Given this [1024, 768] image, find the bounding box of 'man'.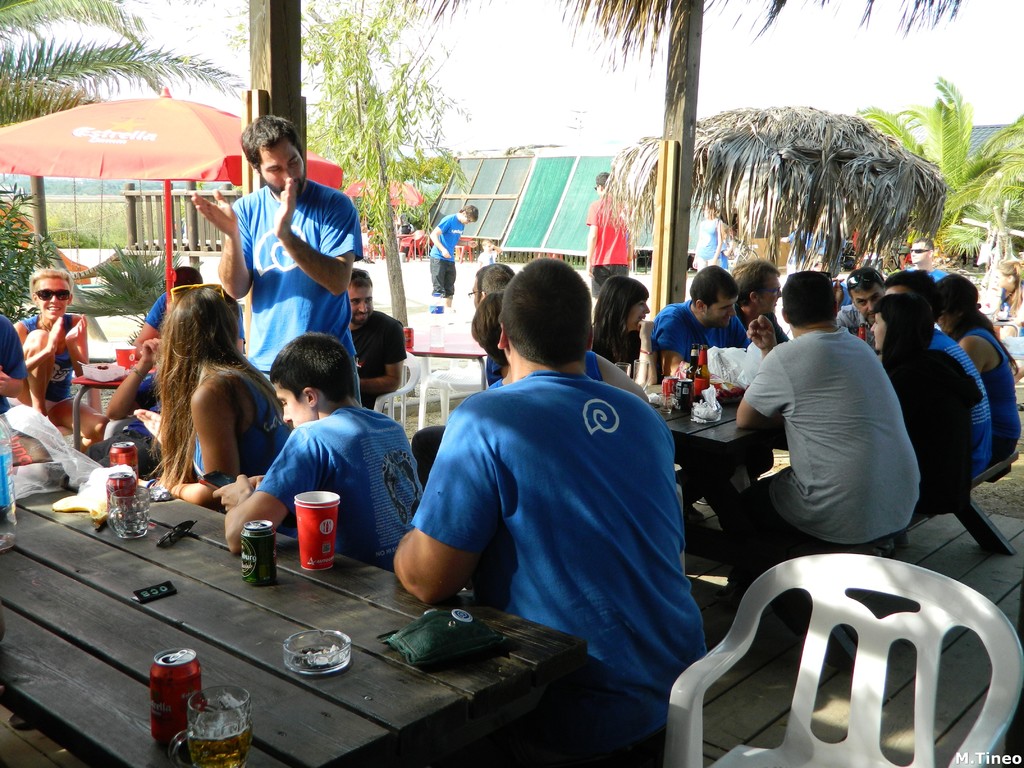
locate(834, 263, 892, 337).
